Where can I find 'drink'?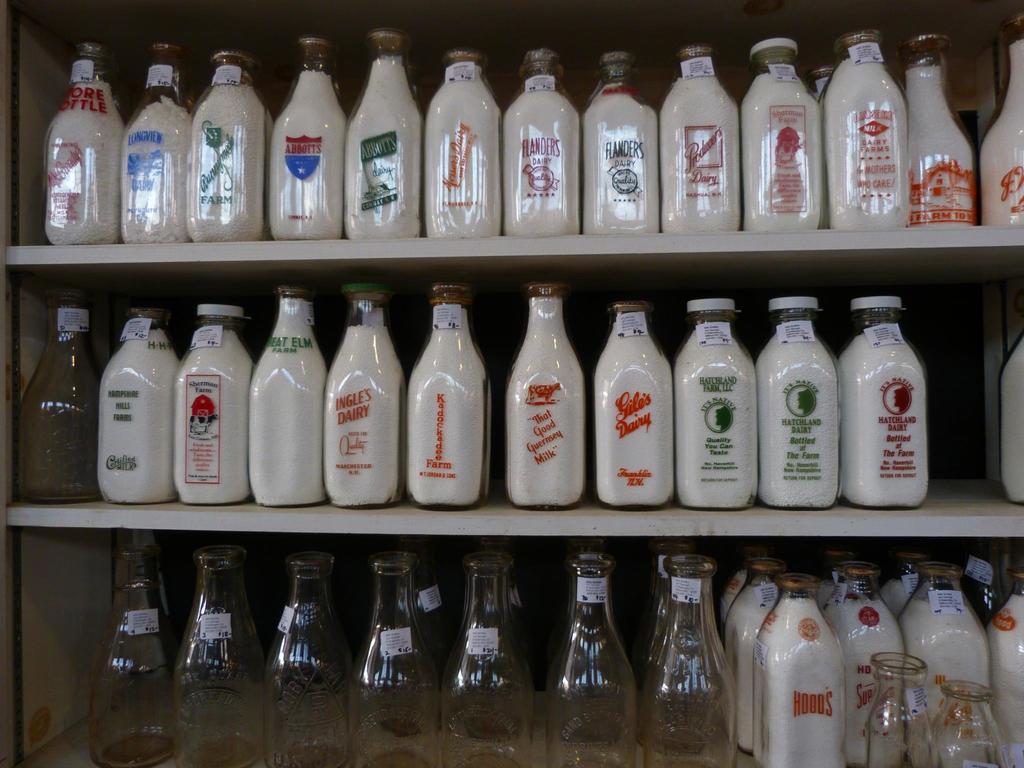
You can find it at l=271, t=36, r=346, b=244.
